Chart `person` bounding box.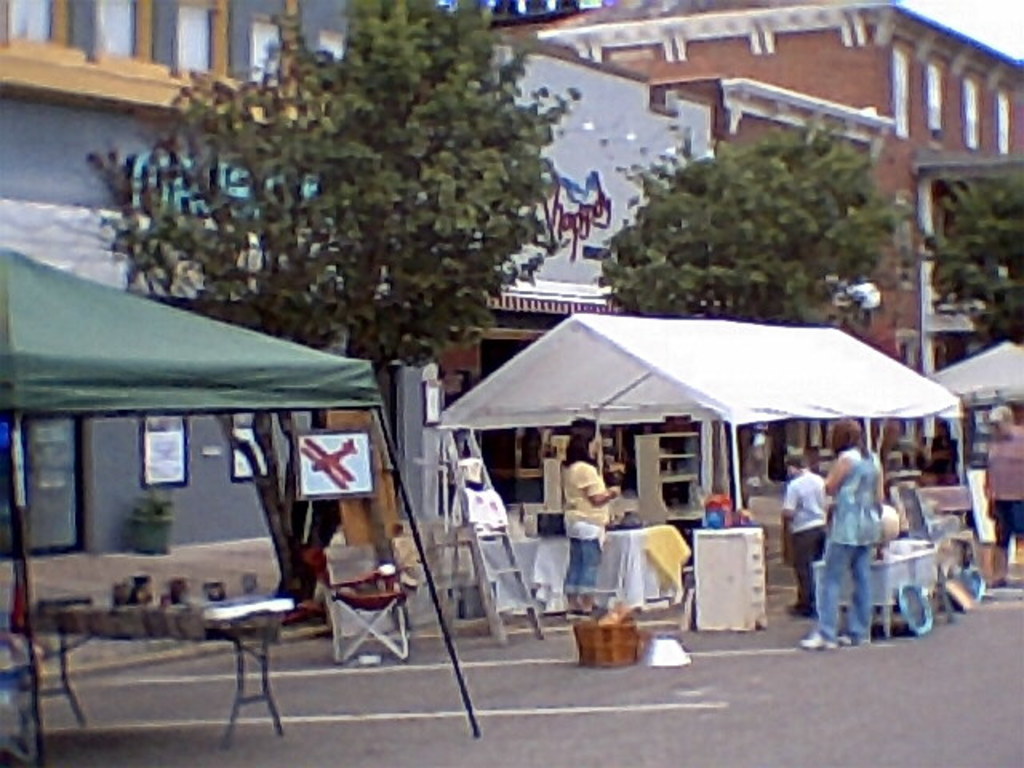
Charted: <region>781, 450, 827, 616</region>.
